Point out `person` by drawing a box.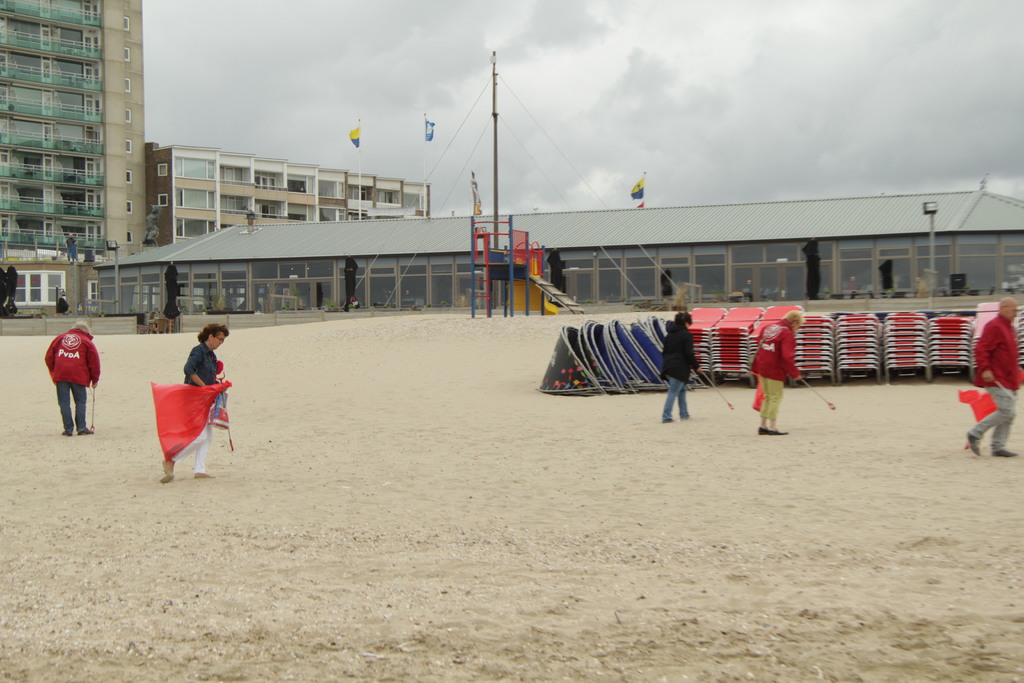
{"left": 750, "top": 307, "right": 797, "bottom": 441}.
